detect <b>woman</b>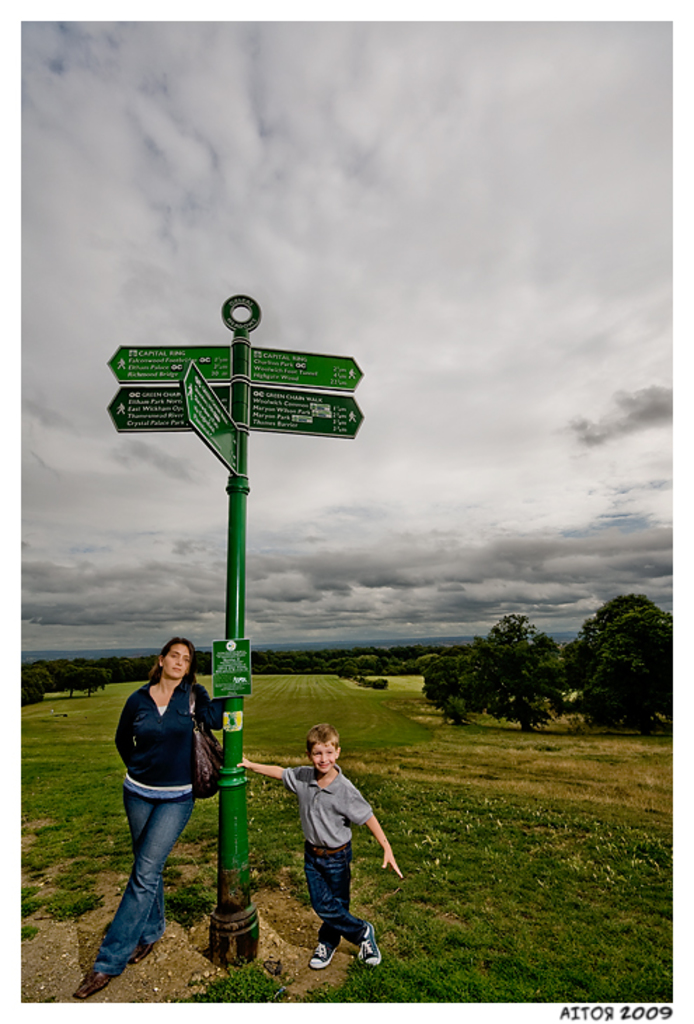
(left=73, top=635, right=229, bottom=997)
